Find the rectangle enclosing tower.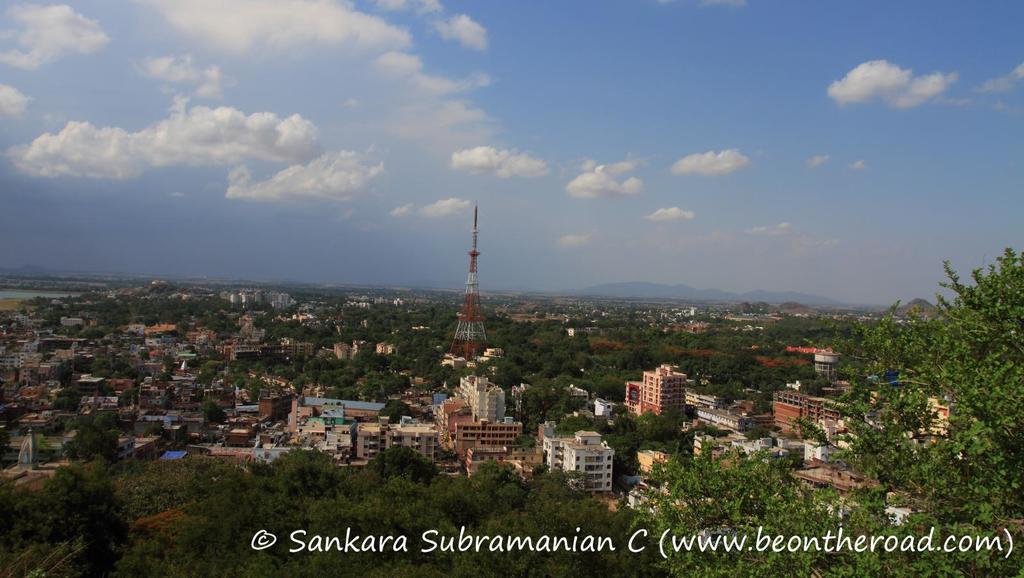
{"x1": 451, "y1": 378, "x2": 501, "y2": 422}.
